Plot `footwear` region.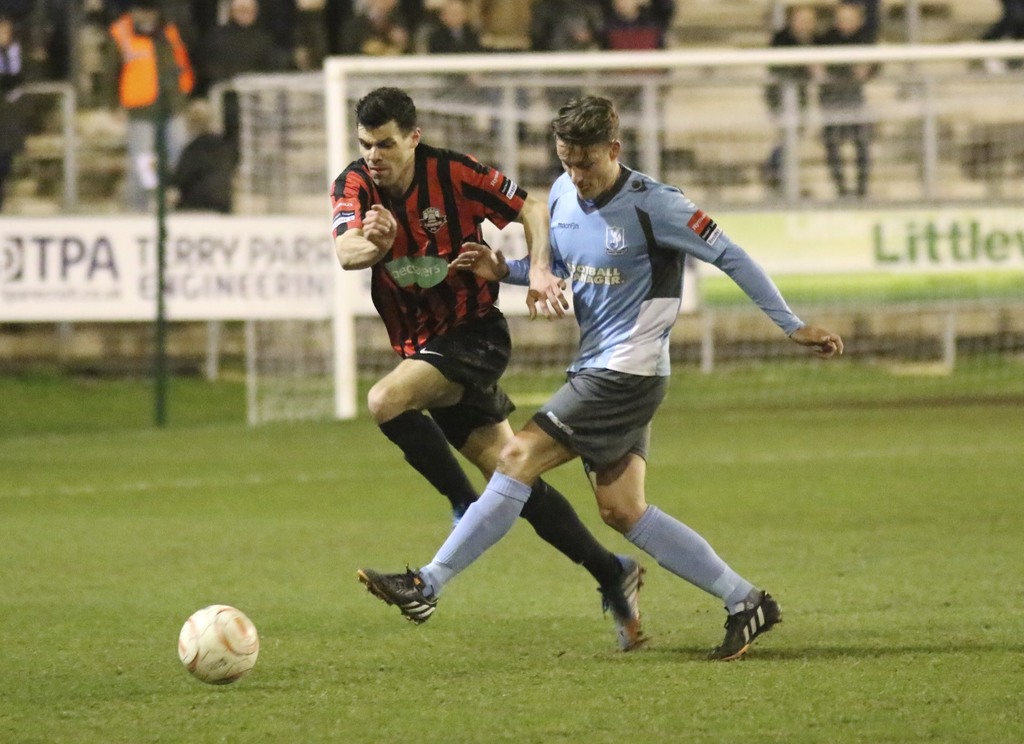
Plotted at [x1=596, y1=552, x2=653, y2=654].
